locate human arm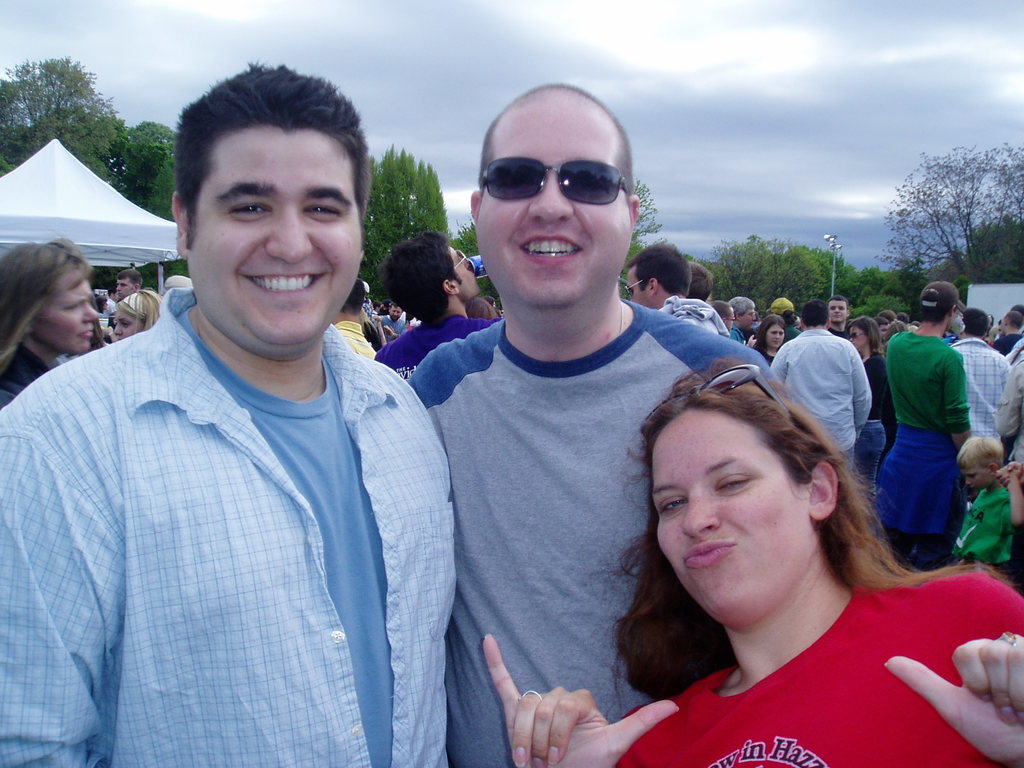
region(994, 362, 1021, 441)
